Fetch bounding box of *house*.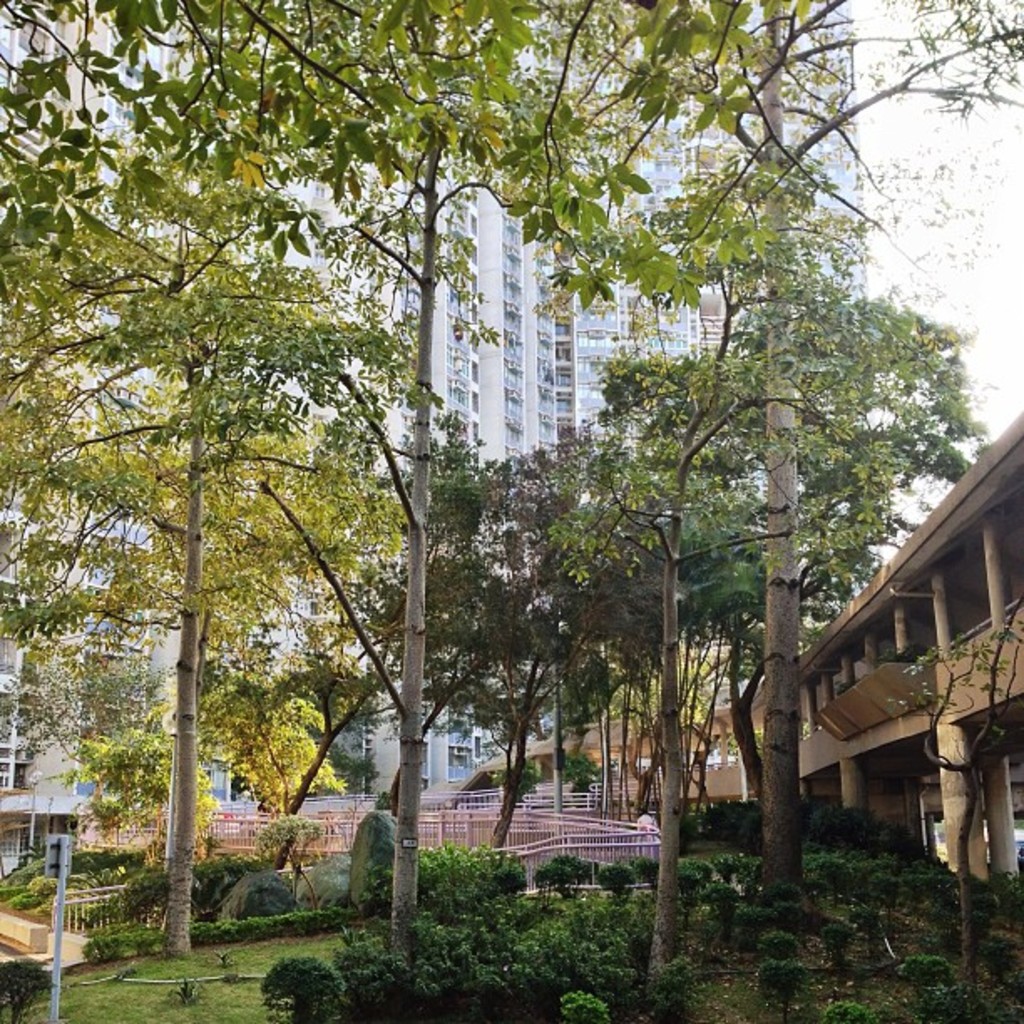
Bbox: bbox(0, 475, 62, 893).
